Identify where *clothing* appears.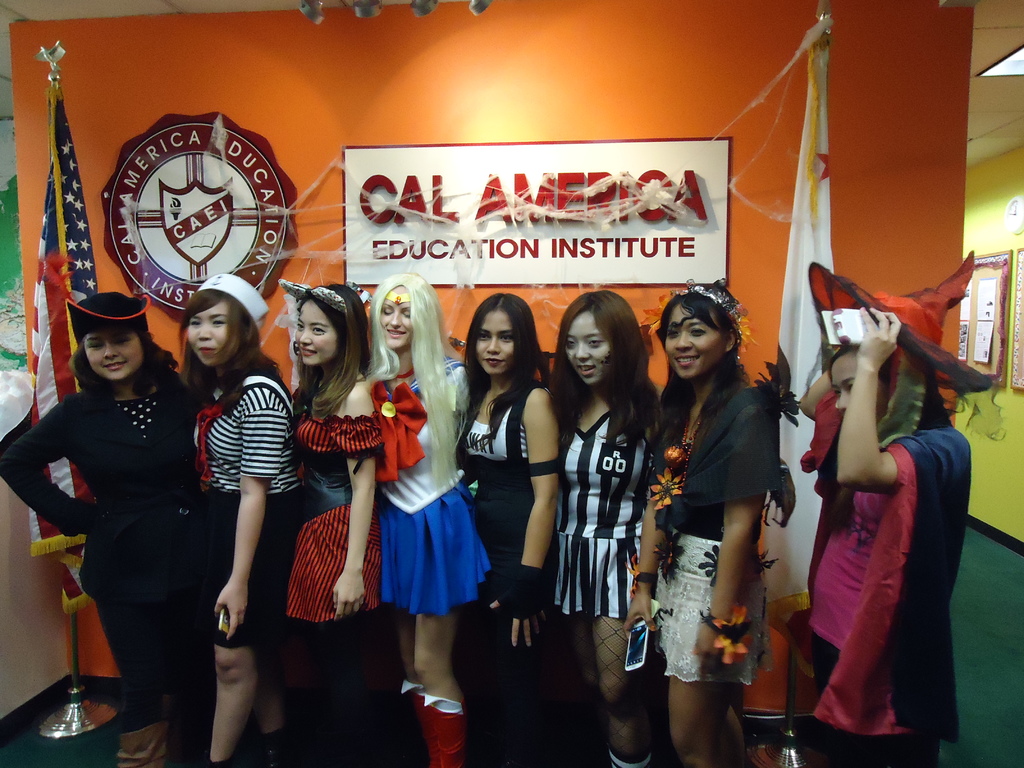
Appears at [left=196, top=363, right=289, bottom=646].
